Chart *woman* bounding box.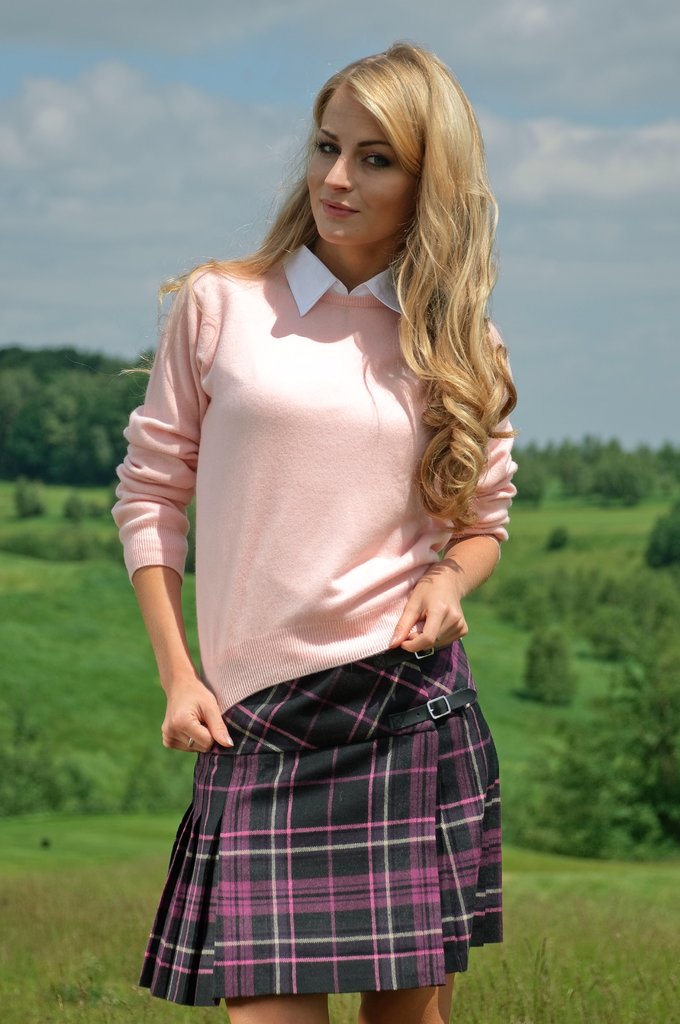
Charted: 57:15:524:1005.
